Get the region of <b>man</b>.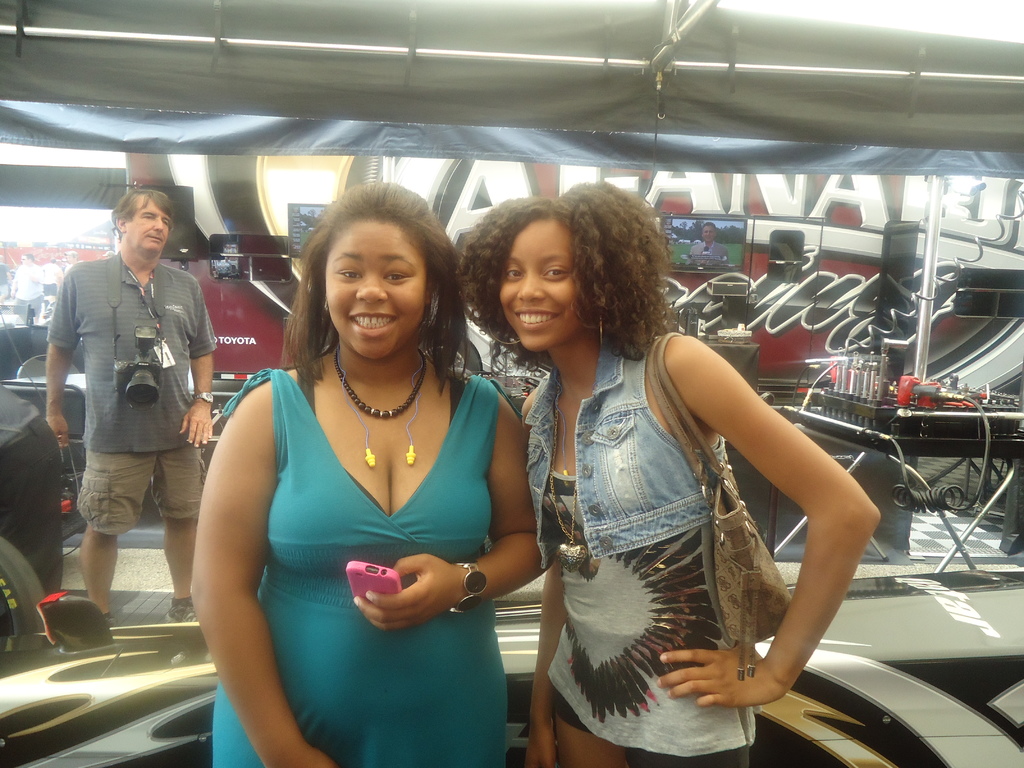
bbox=(685, 221, 728, 264).
